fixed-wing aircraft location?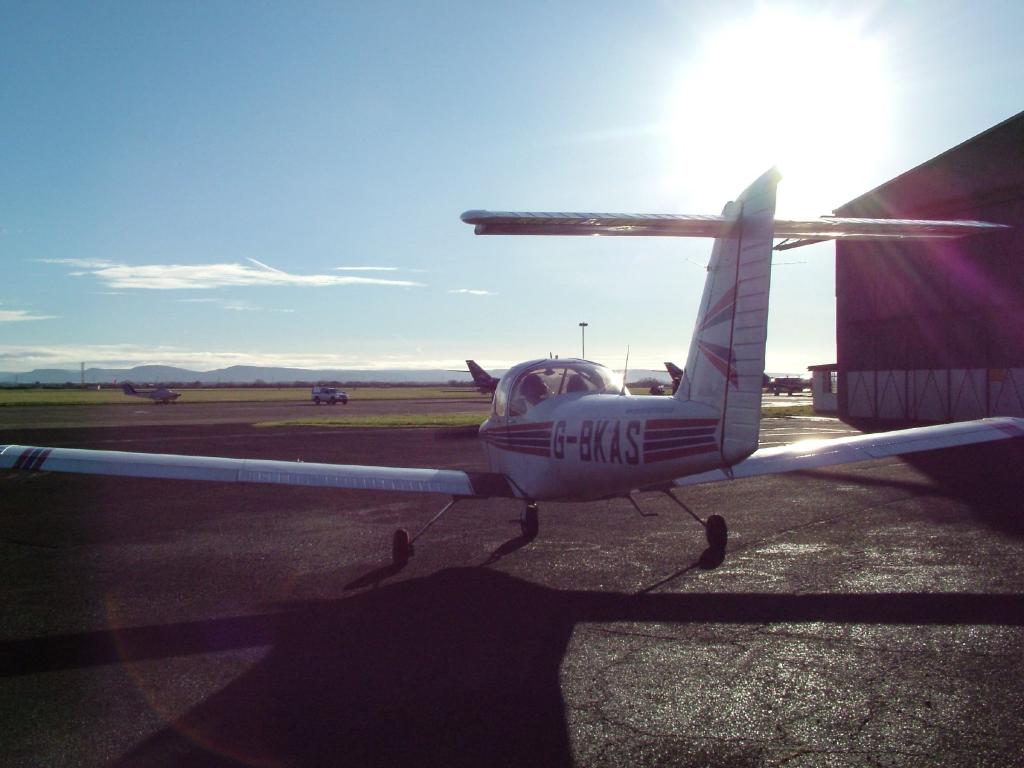
box=[663, 361, 685, 387]
